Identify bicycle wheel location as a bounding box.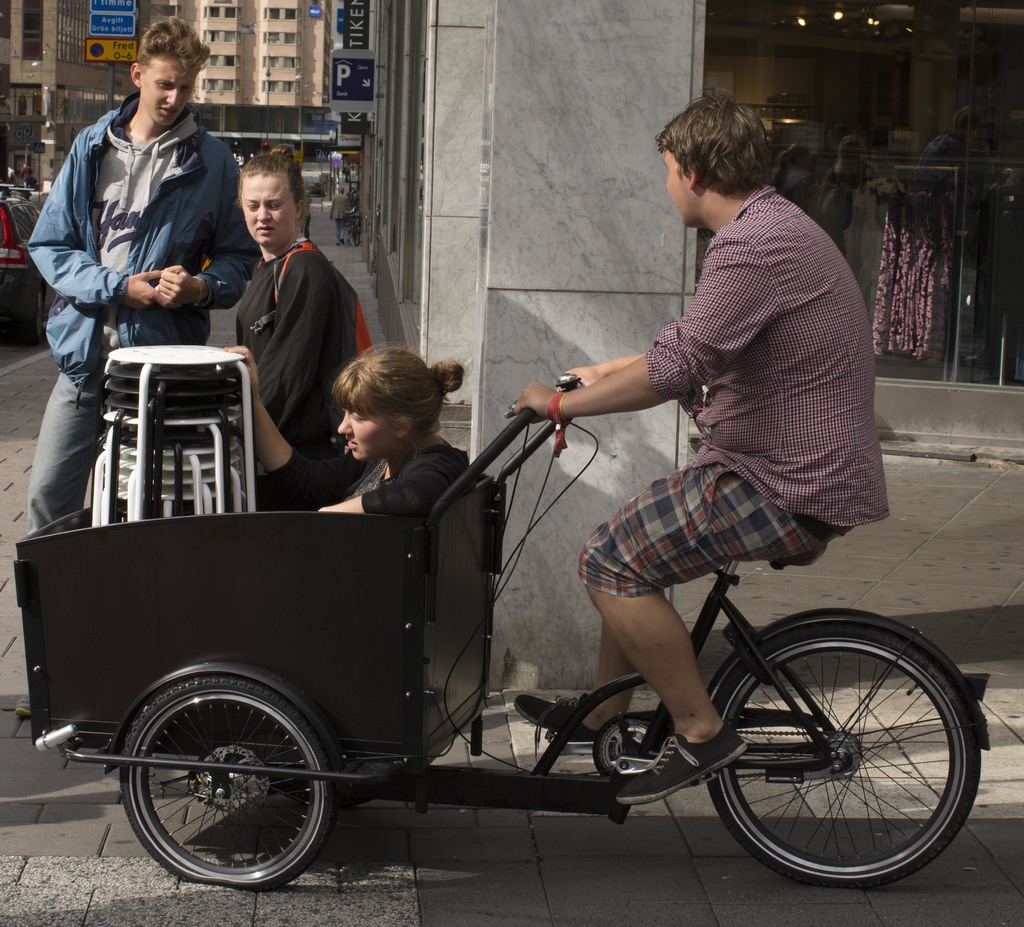
box=[708, 620, 980, 890].
